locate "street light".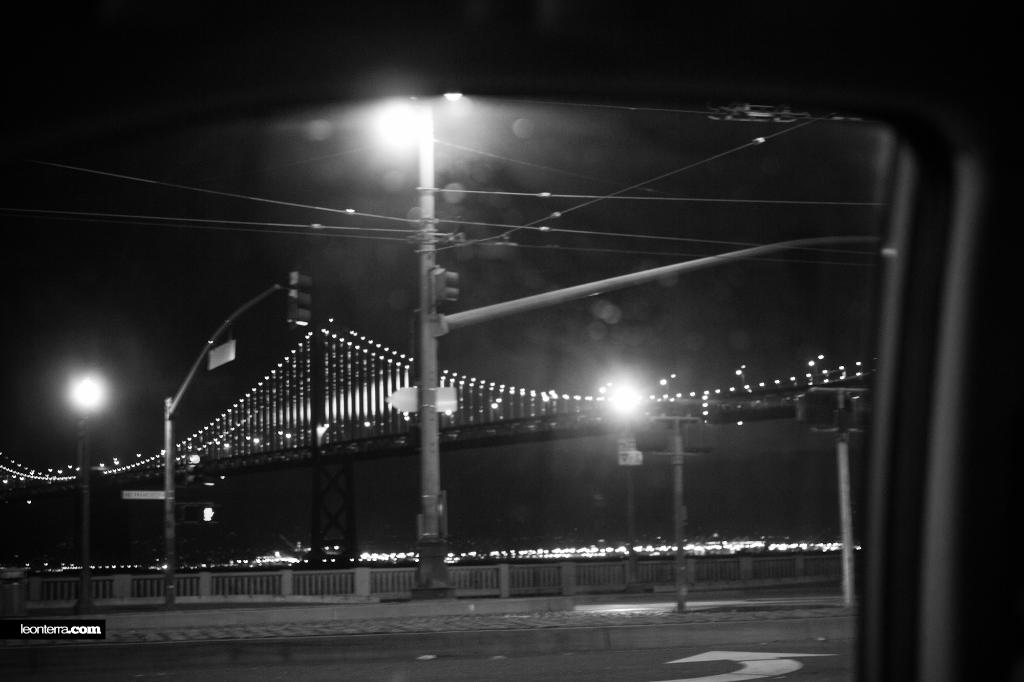
Bounding box: (368,86,461,599).
